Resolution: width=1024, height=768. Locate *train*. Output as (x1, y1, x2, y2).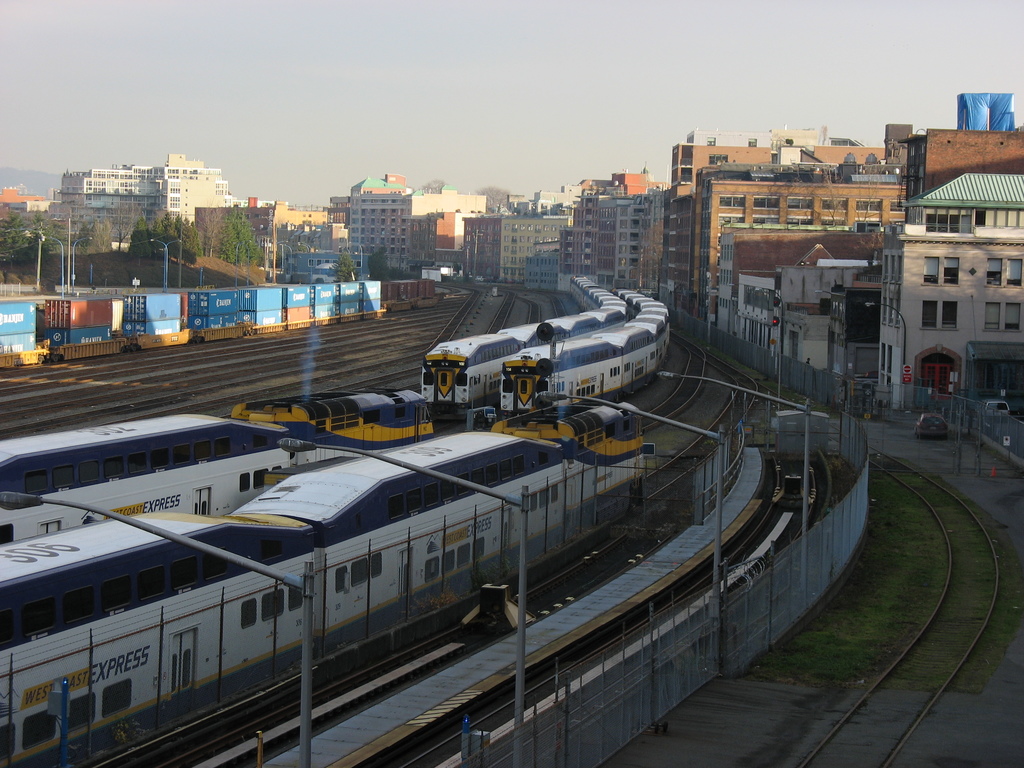
(0, 385, 427, 522).
